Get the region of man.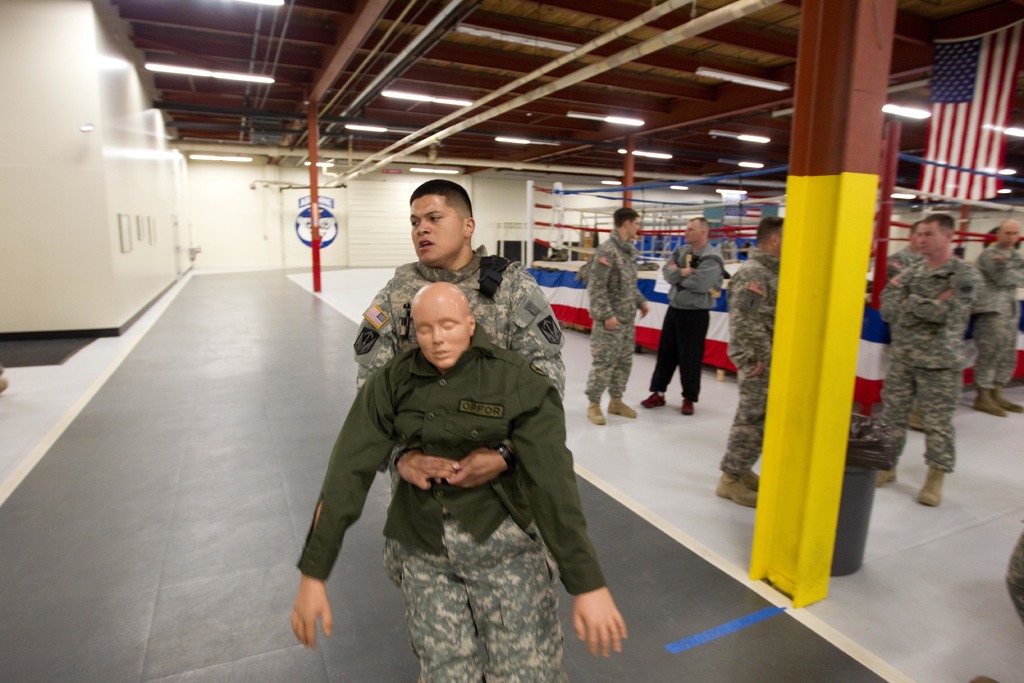
detection(346, 169, 570, 395).
